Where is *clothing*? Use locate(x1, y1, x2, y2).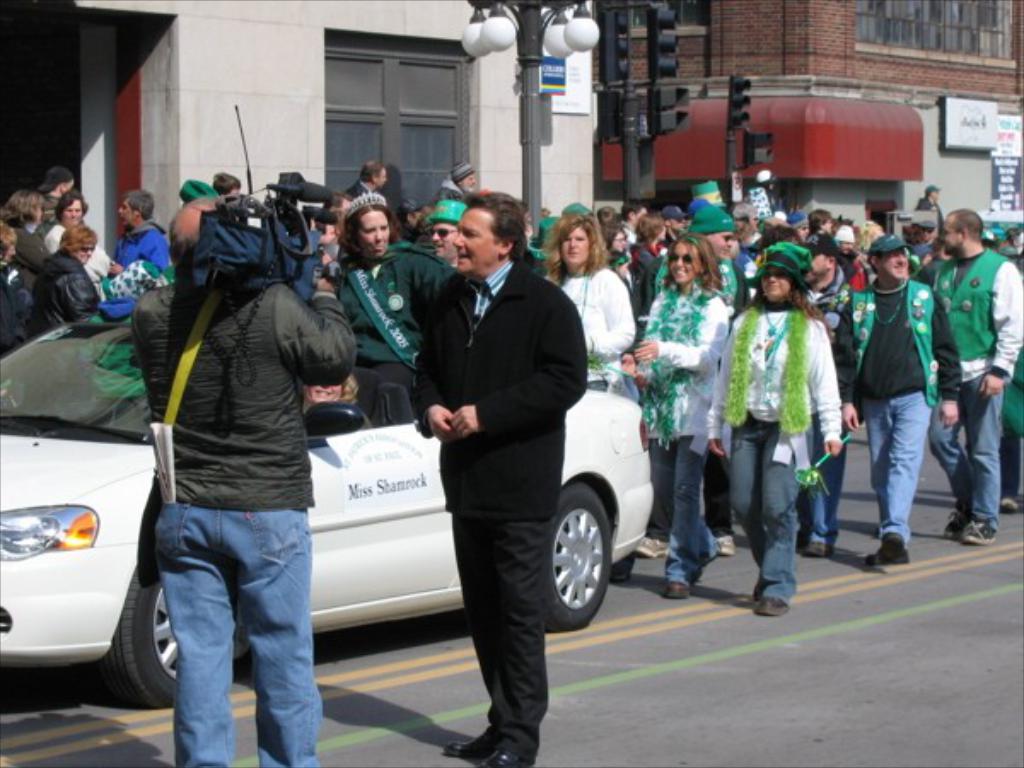
locate(628, 276, 725, 599).
